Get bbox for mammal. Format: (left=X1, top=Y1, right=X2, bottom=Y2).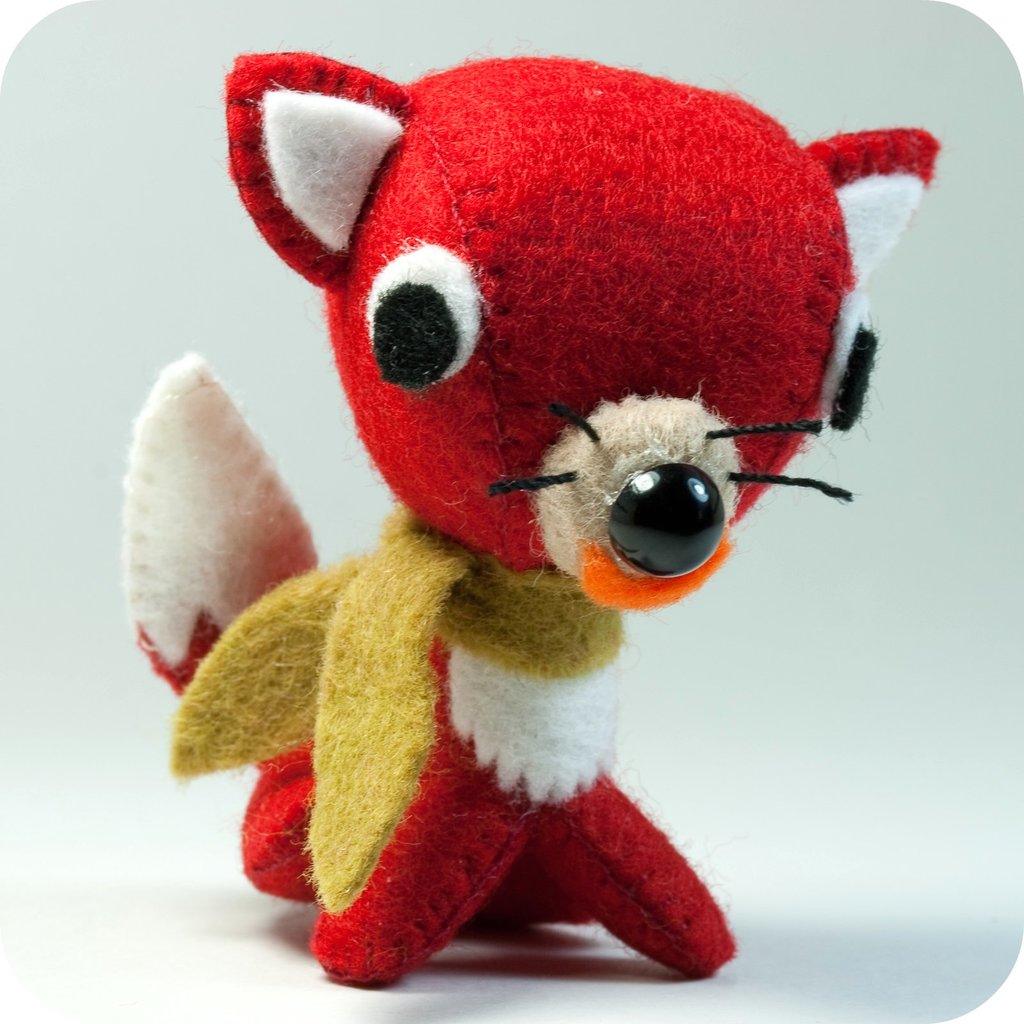
(left=88, top=12, right=977, bottom=949).
